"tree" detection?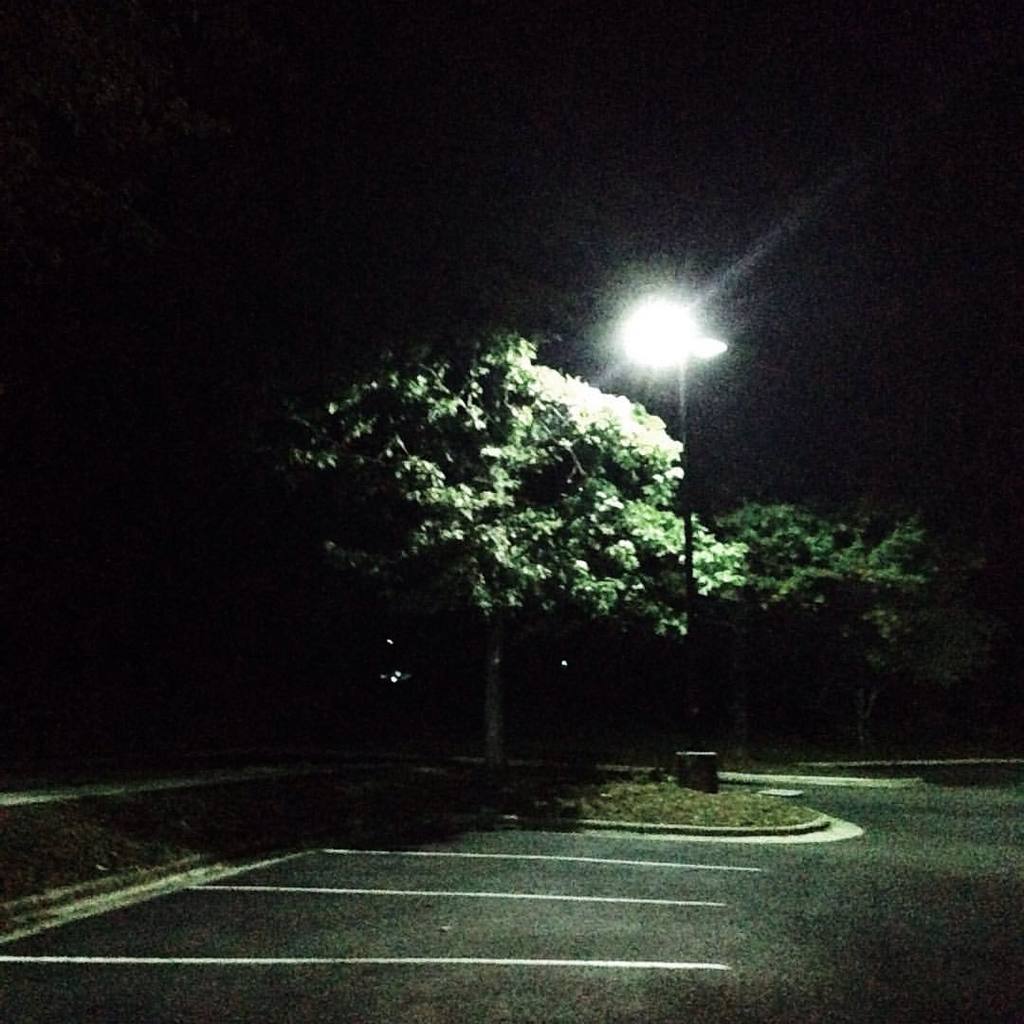
{"x1": 257, "y1": 308, "x2": 755, "y2": 772}
